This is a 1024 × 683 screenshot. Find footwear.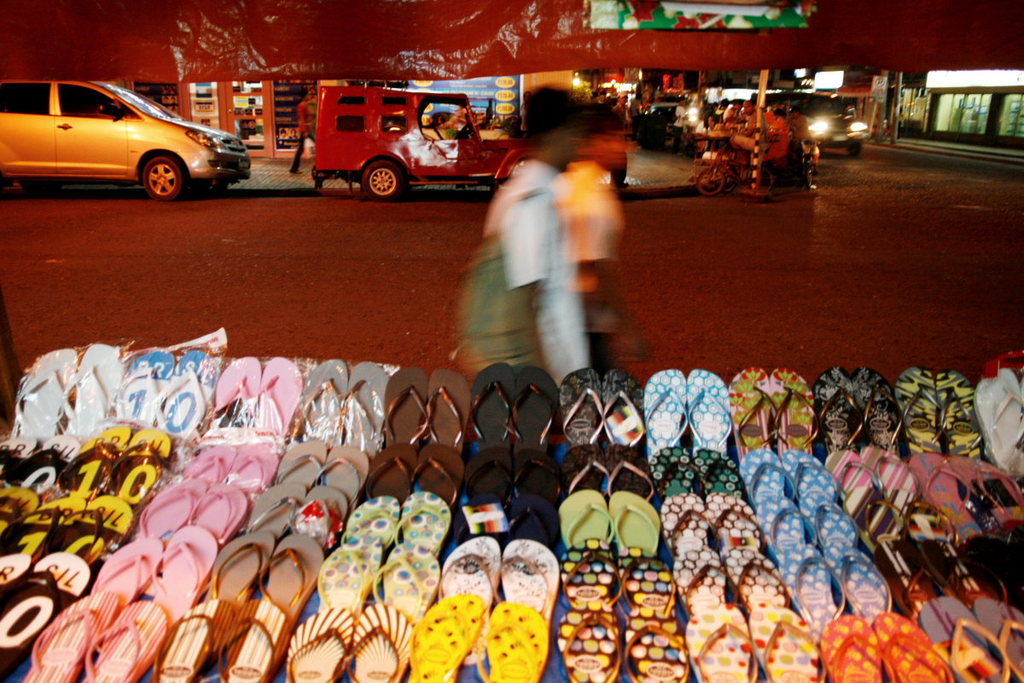
Bounding box: crop(477, 599, 550, 682).
